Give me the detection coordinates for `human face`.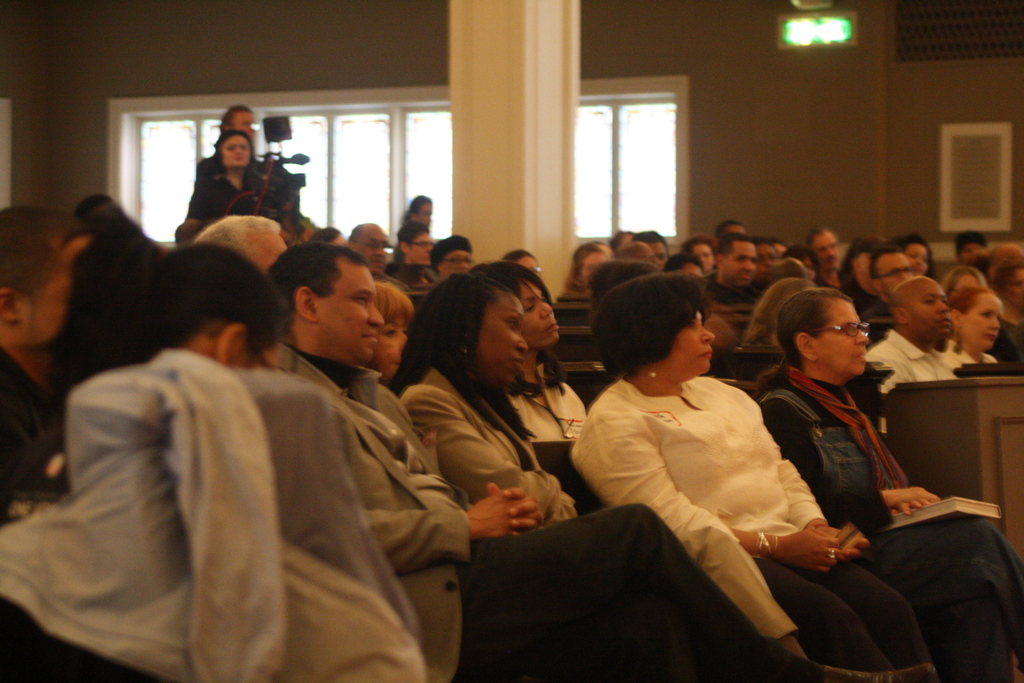
detection(909, 279, 950, 340).
